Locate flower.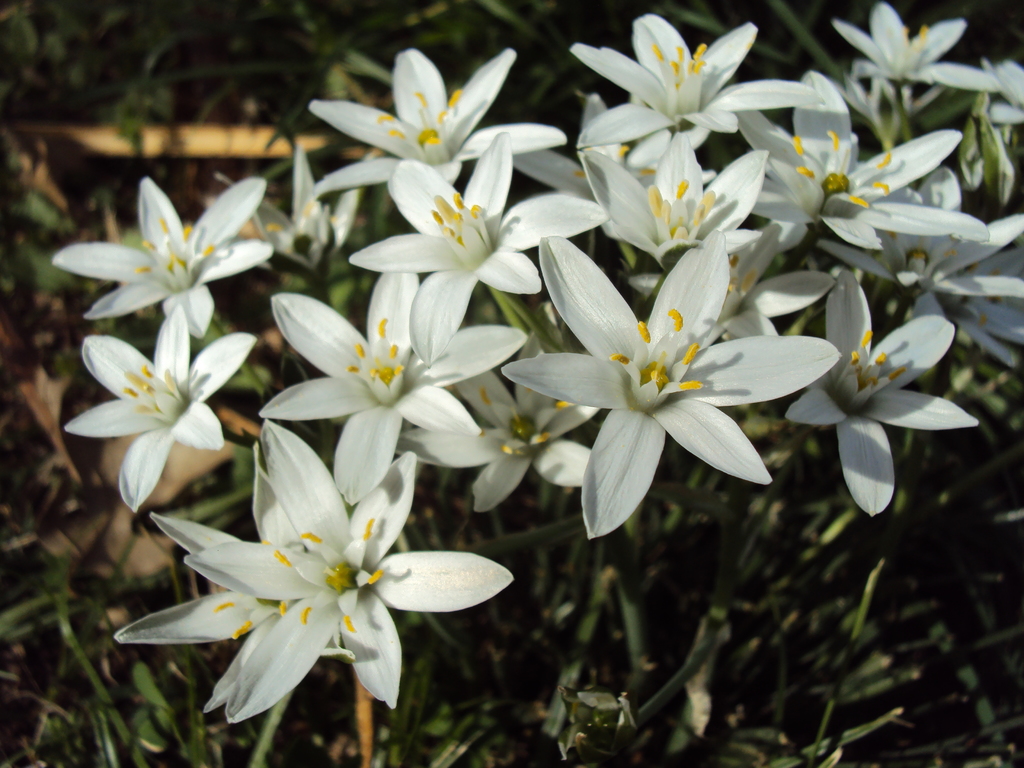
Bounding box: detection(730, 68, 992, 257).
